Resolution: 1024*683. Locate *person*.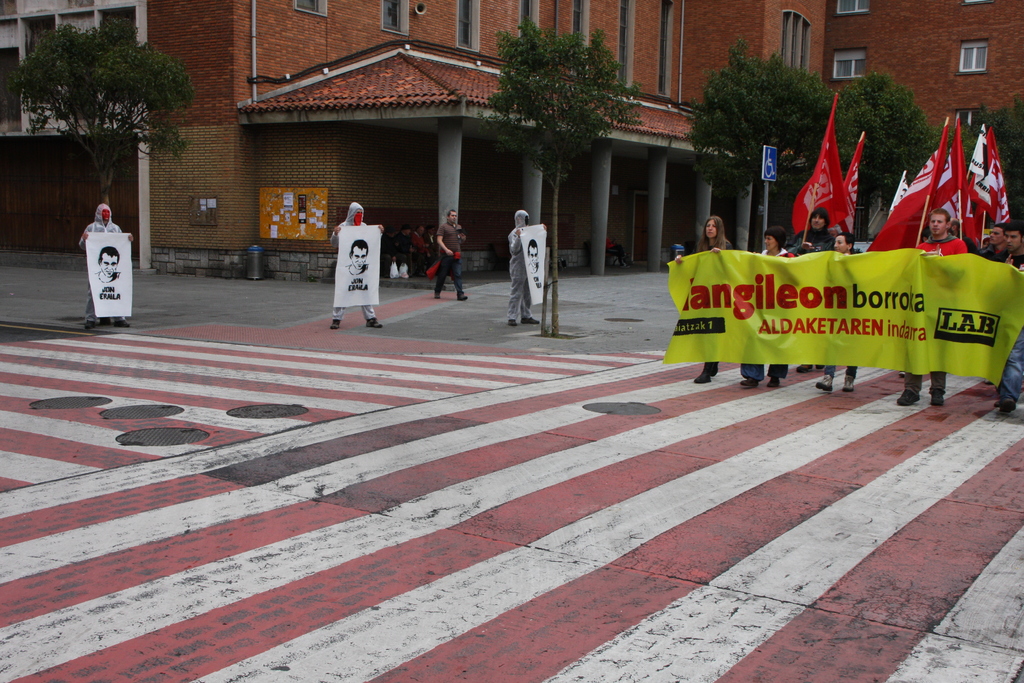
box(751, 225, 797, 394).
